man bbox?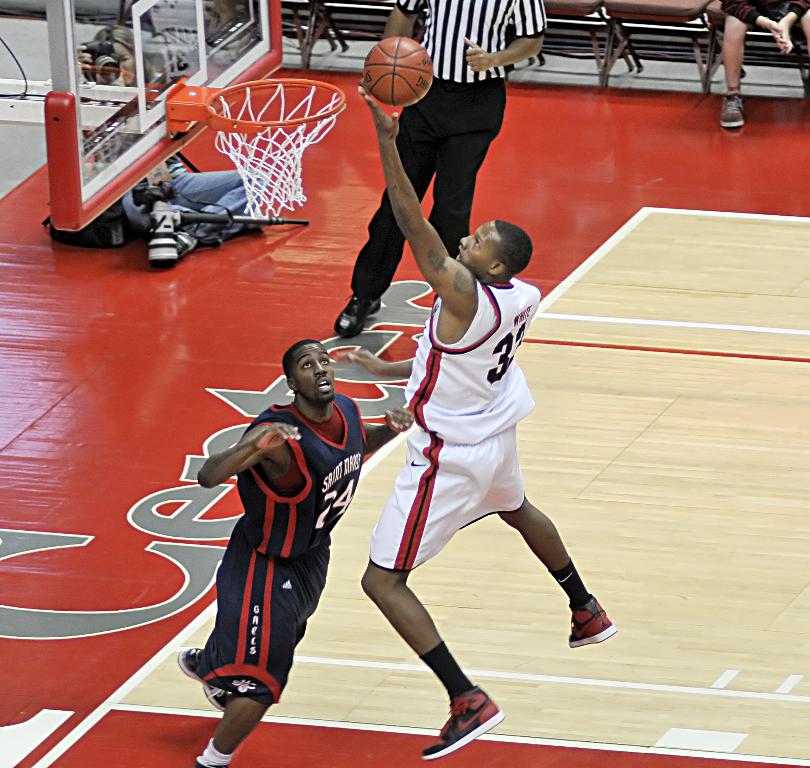
(x1=176, y1=339, x2=414, y2=767)
